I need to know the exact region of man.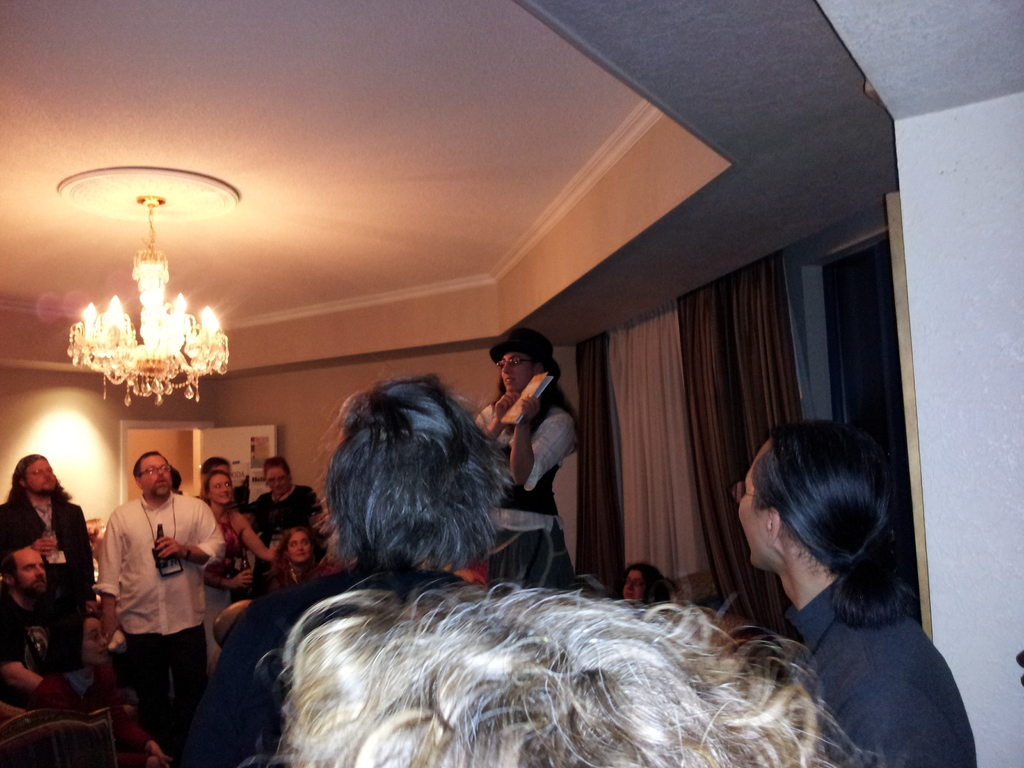
Region: [0,454,96,673].
